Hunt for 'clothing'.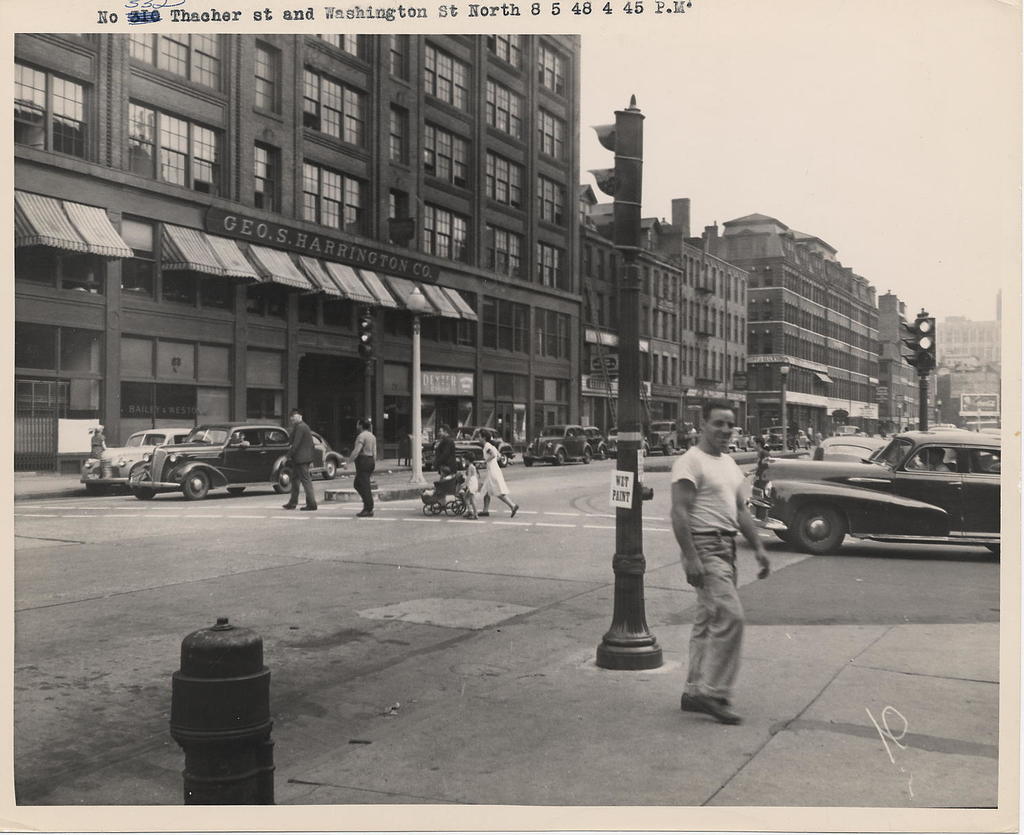
Hunted down at x1=429, y1=436, x2=460, y2=480.
